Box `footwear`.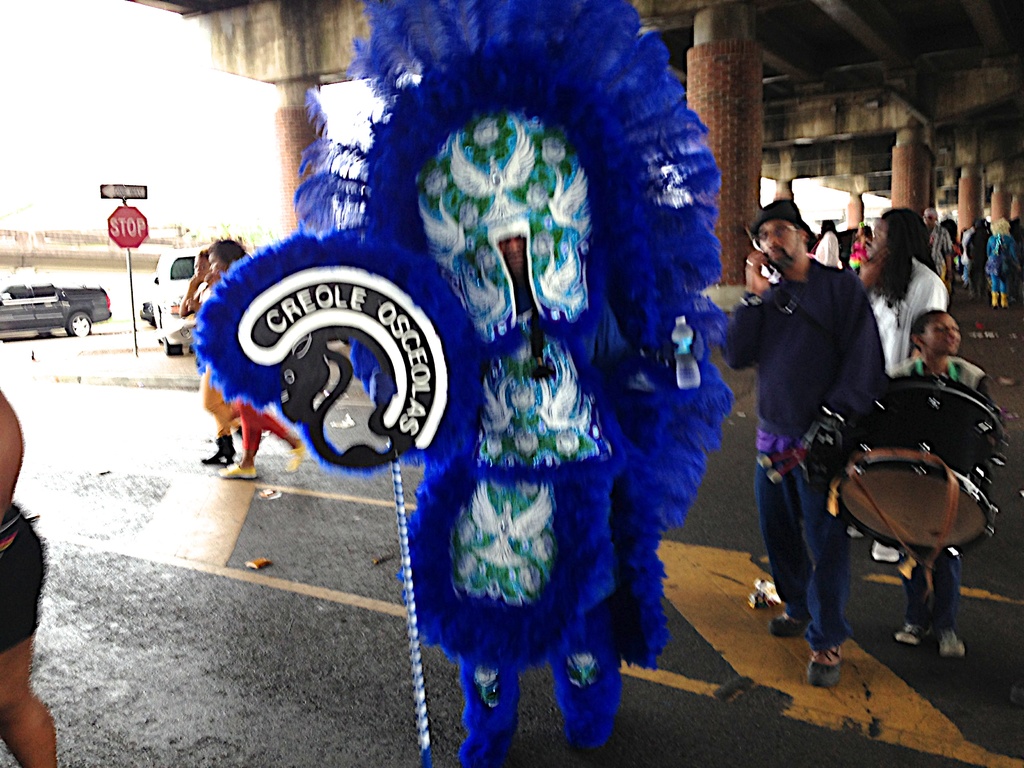
l=895, t=623, r=932, b=641.
